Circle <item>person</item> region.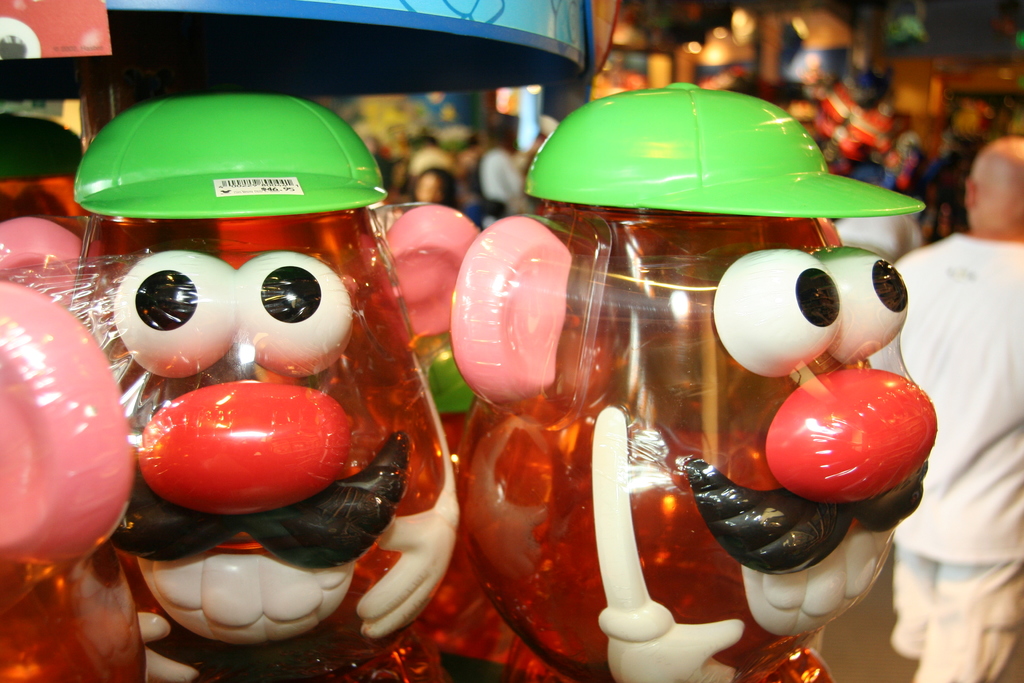
Region: [left=838, top=161, right=924, bottom=261].
